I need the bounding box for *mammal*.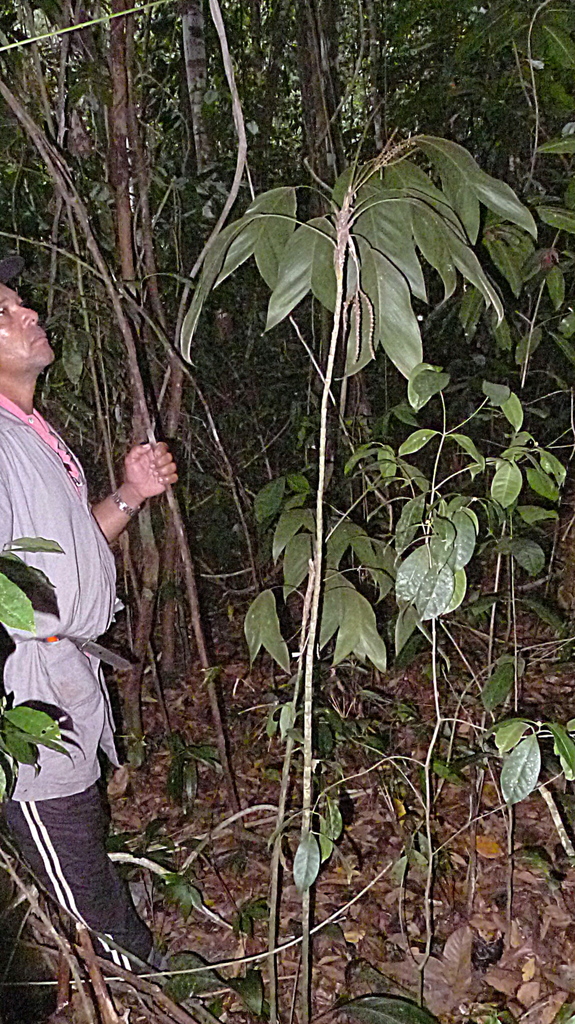
Here it is: <region>10, 298, 159, 983</region>.
